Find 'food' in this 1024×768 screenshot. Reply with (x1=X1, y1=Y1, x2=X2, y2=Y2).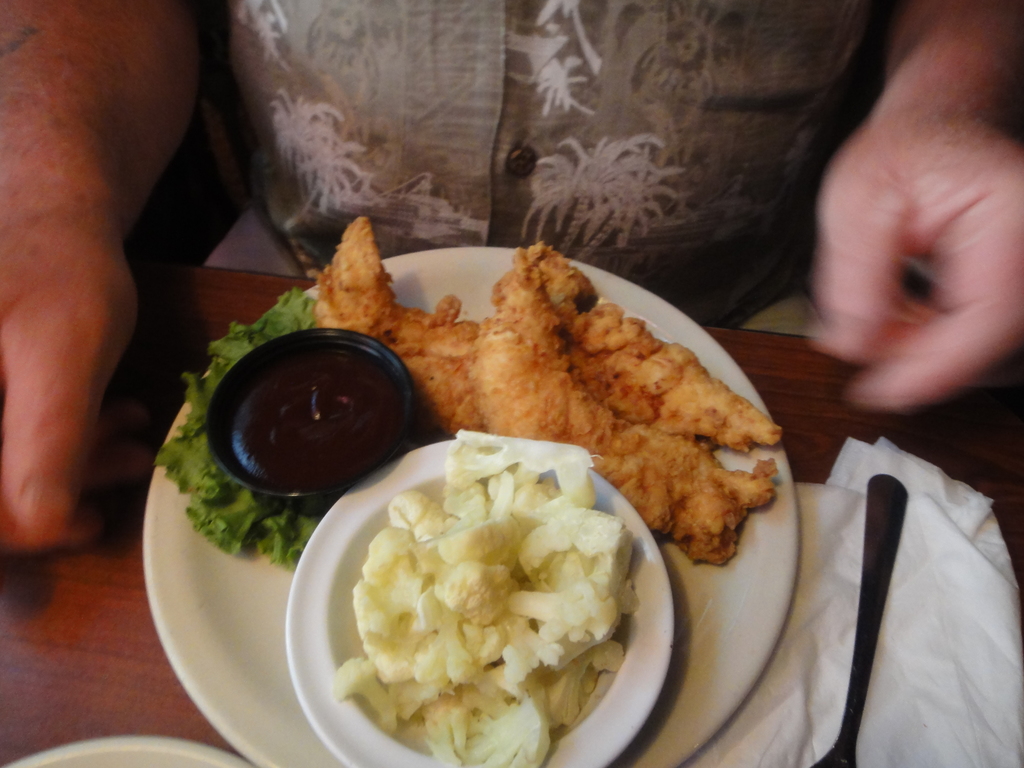
(x1=147, y1=284, x2=316, y2=569).
